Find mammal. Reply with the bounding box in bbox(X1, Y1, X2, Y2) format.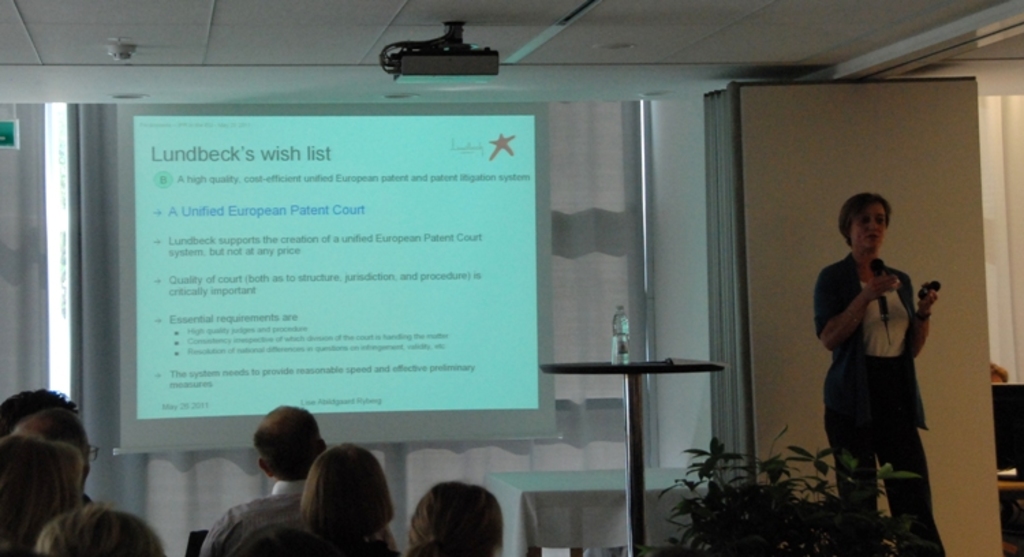
bbox(15, 405, 89, 479).
